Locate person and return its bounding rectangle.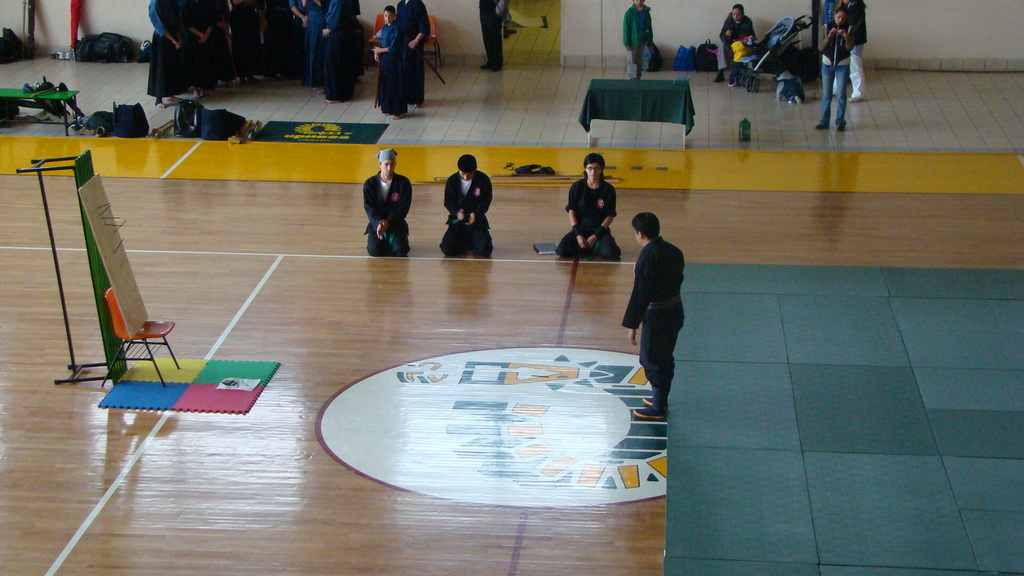
BBox(615, 213, 684, 414).
